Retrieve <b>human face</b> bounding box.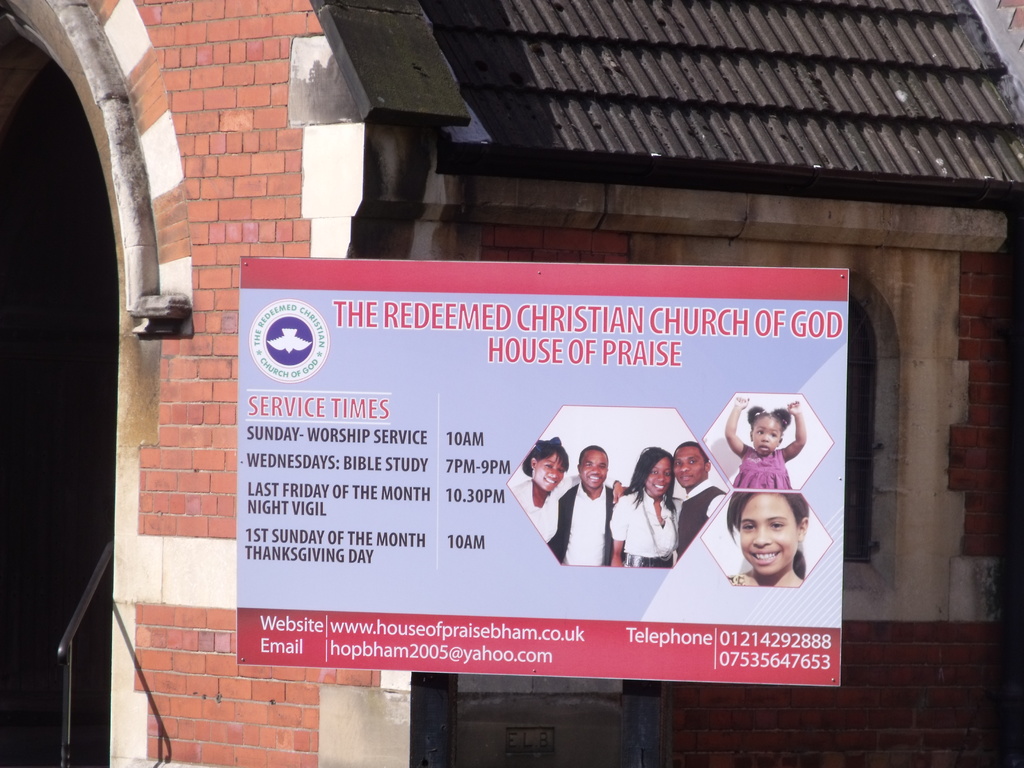
Bounding box: select_region(673, 448, 703, 488).
